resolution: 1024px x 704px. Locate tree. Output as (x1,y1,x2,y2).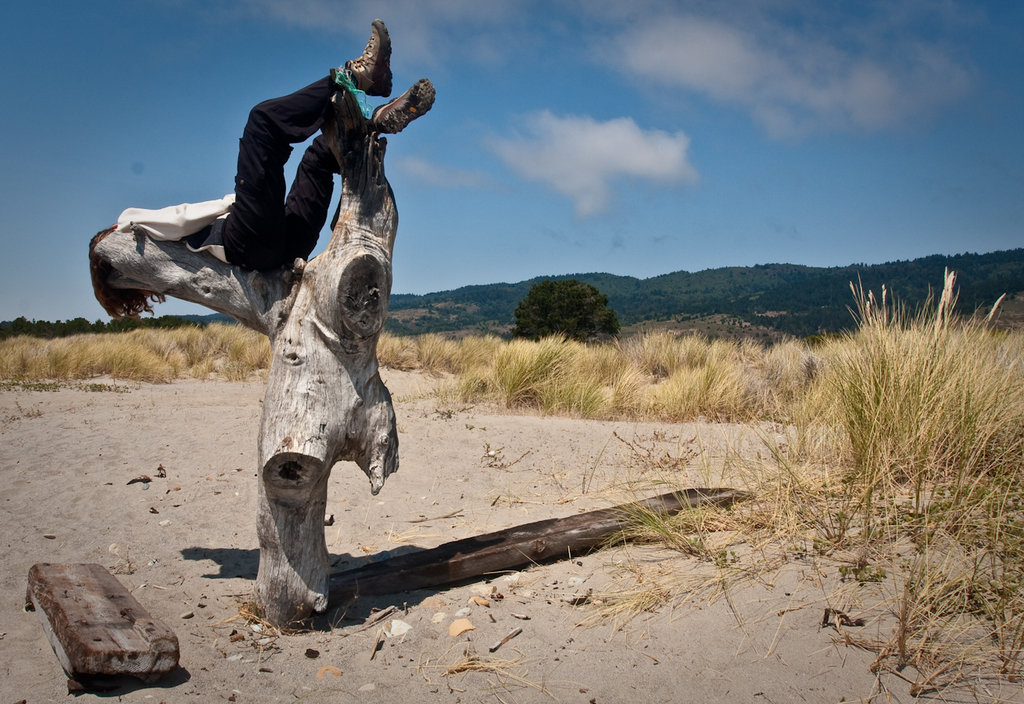
(507,279,618,341).
